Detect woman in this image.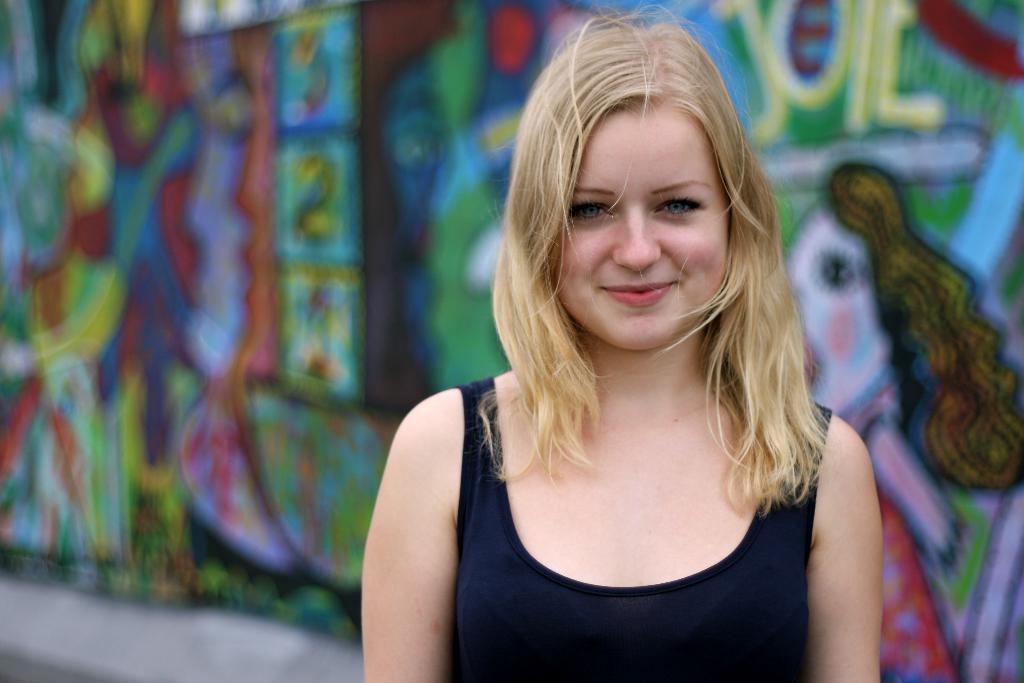
Detection: <box>372,10,847,673</box>.
